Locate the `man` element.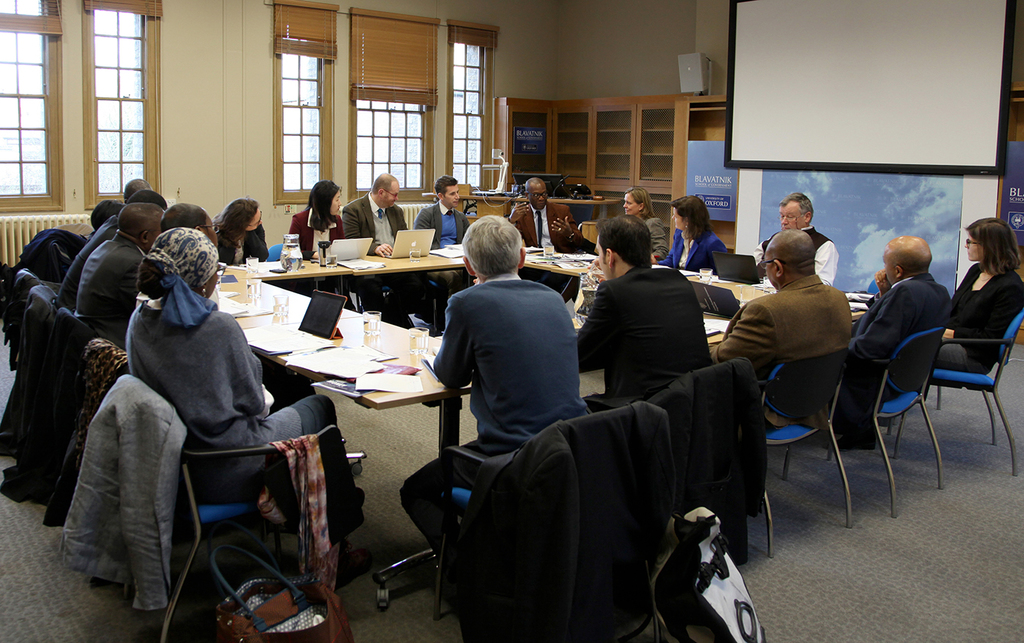
Element bbox: <box>397,211,633,619</box>.
